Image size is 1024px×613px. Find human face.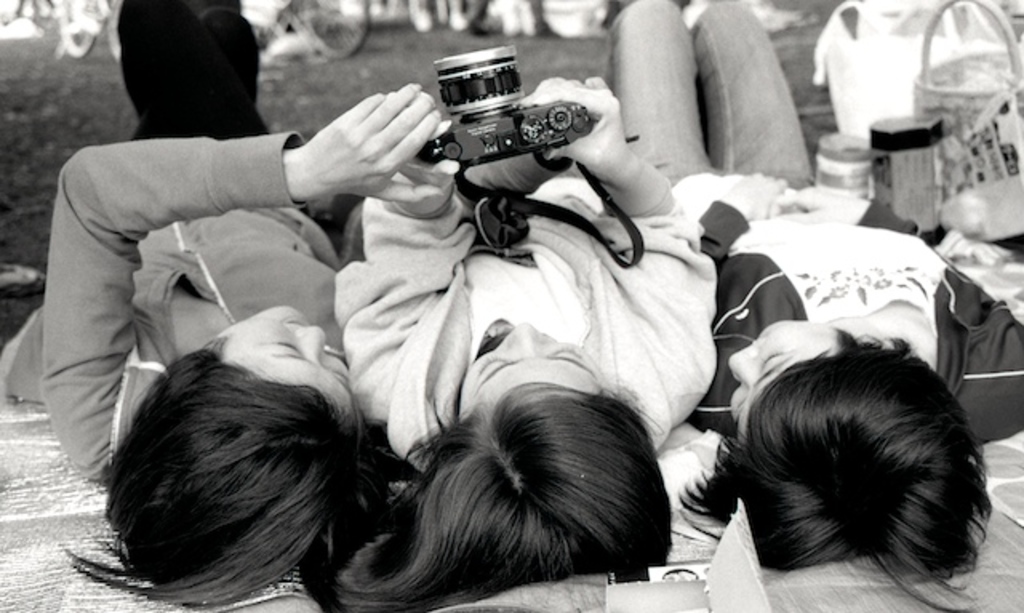
x1=205, y1=304, x2=360, y2=419.
